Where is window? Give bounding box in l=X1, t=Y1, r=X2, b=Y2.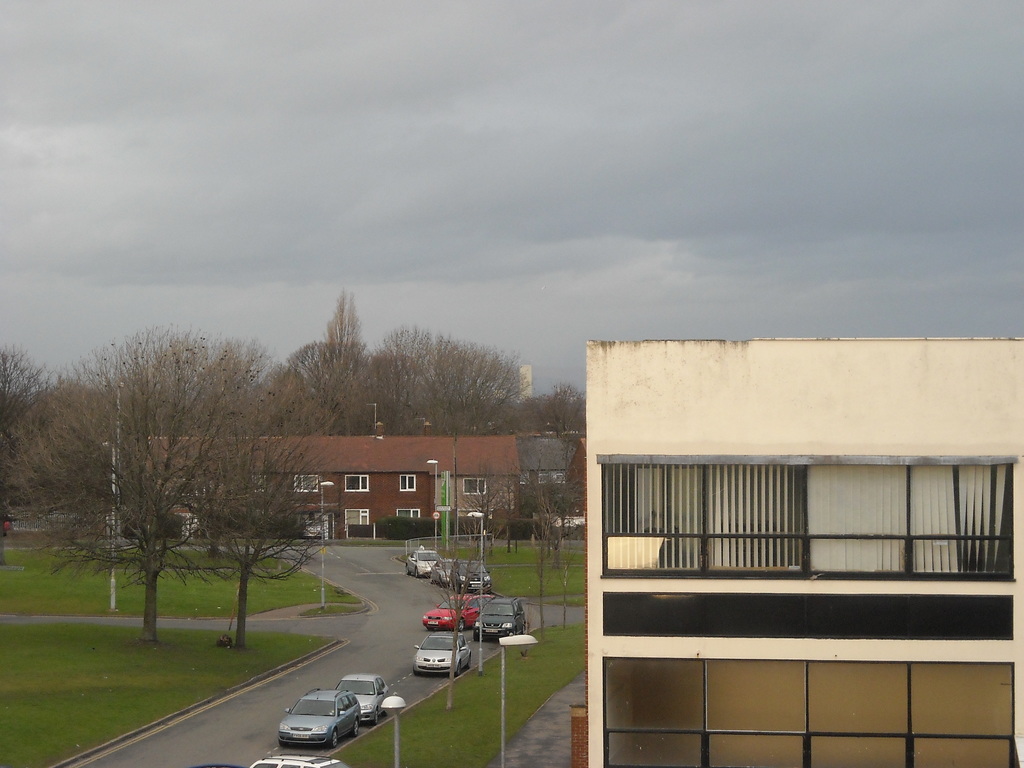
l=342, t=476, r=370, b=492.
